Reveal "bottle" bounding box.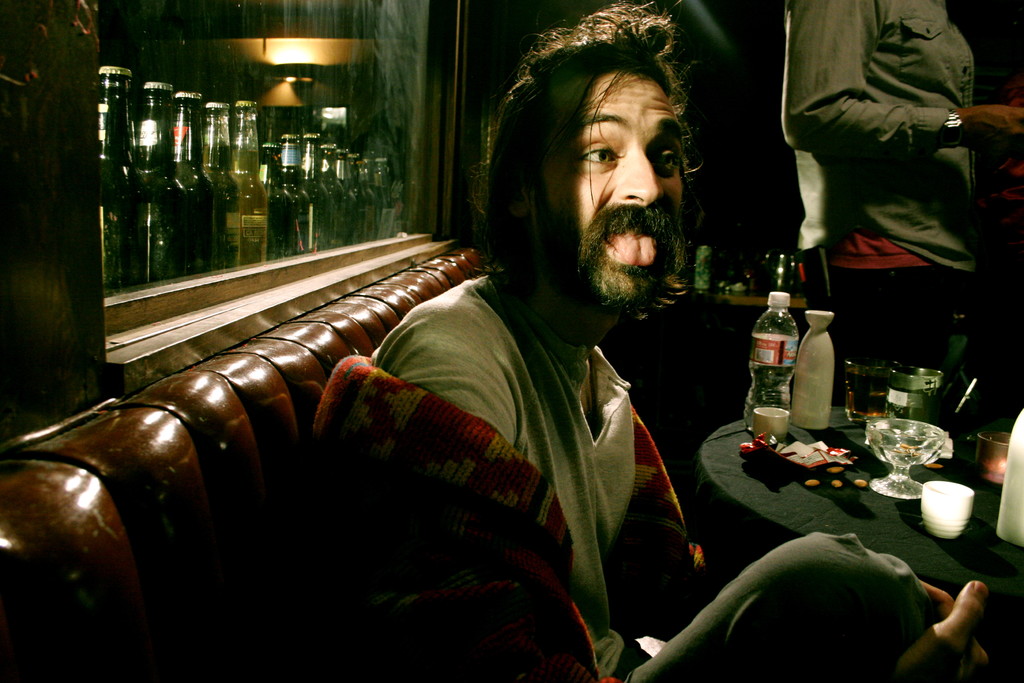
Revealed: (x1=84, y1=63, x2=140, y2=301).
